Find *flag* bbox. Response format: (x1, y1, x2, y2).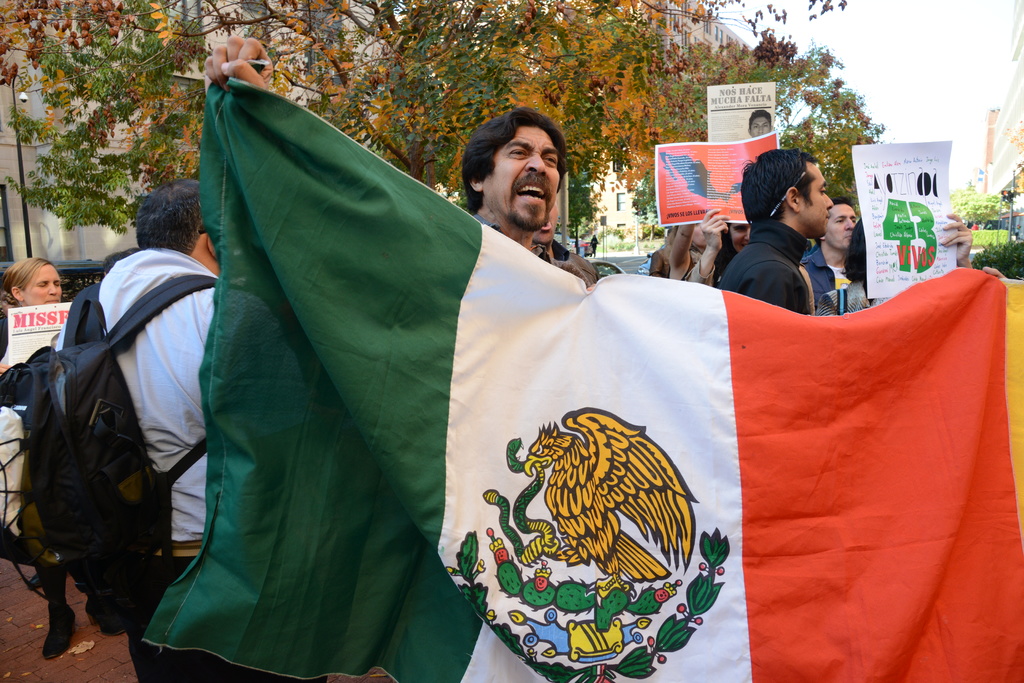
(190, 108, 882, 669).
